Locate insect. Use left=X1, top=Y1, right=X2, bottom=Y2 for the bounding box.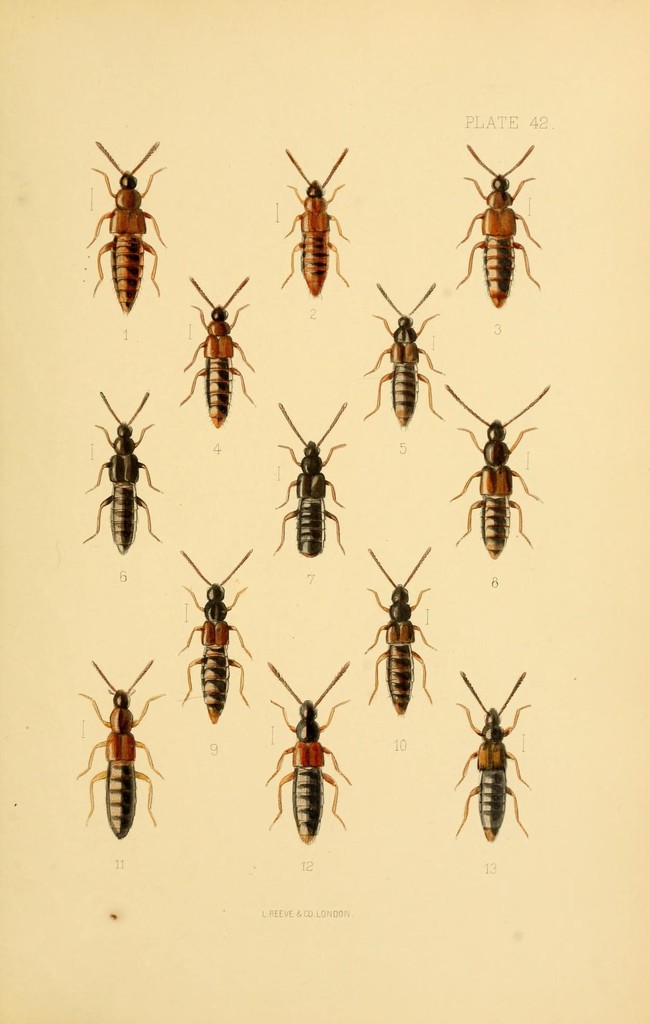
left=268, top=661, right=352, bottom=847.
